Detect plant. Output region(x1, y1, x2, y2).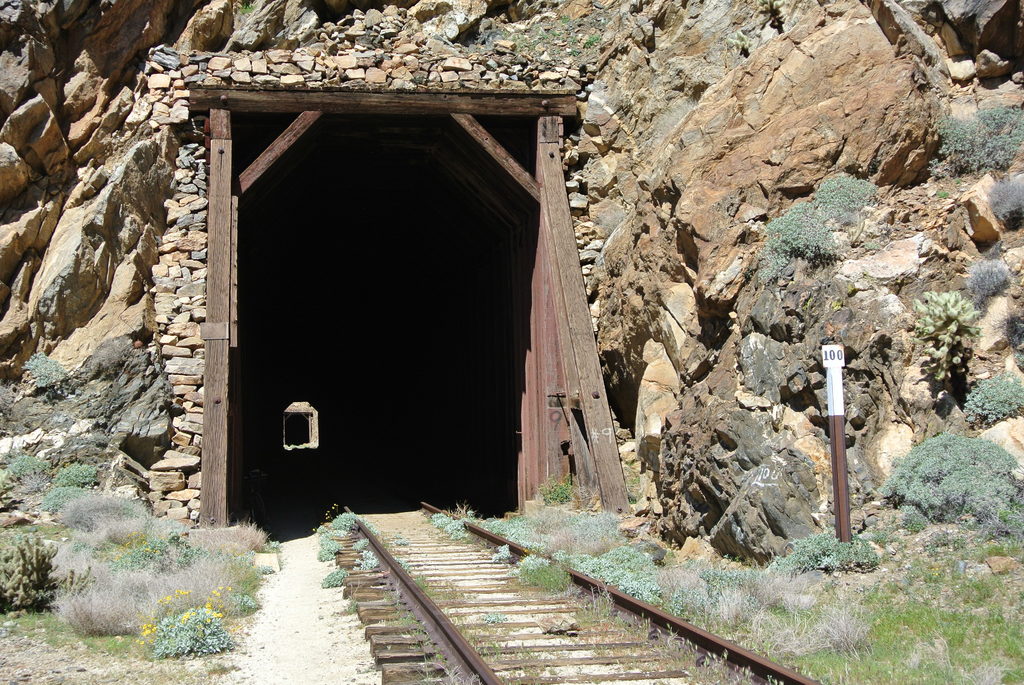
region(770, 527, 889, 571).
